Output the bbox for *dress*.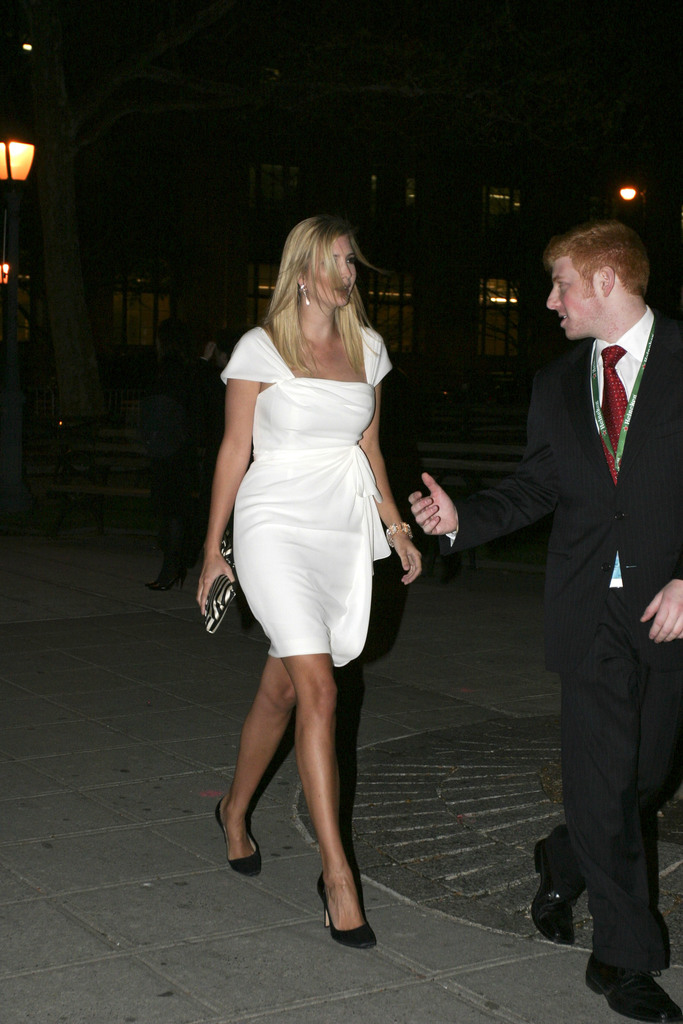
<bbox>220, 324, 395, 669</bbox>.
